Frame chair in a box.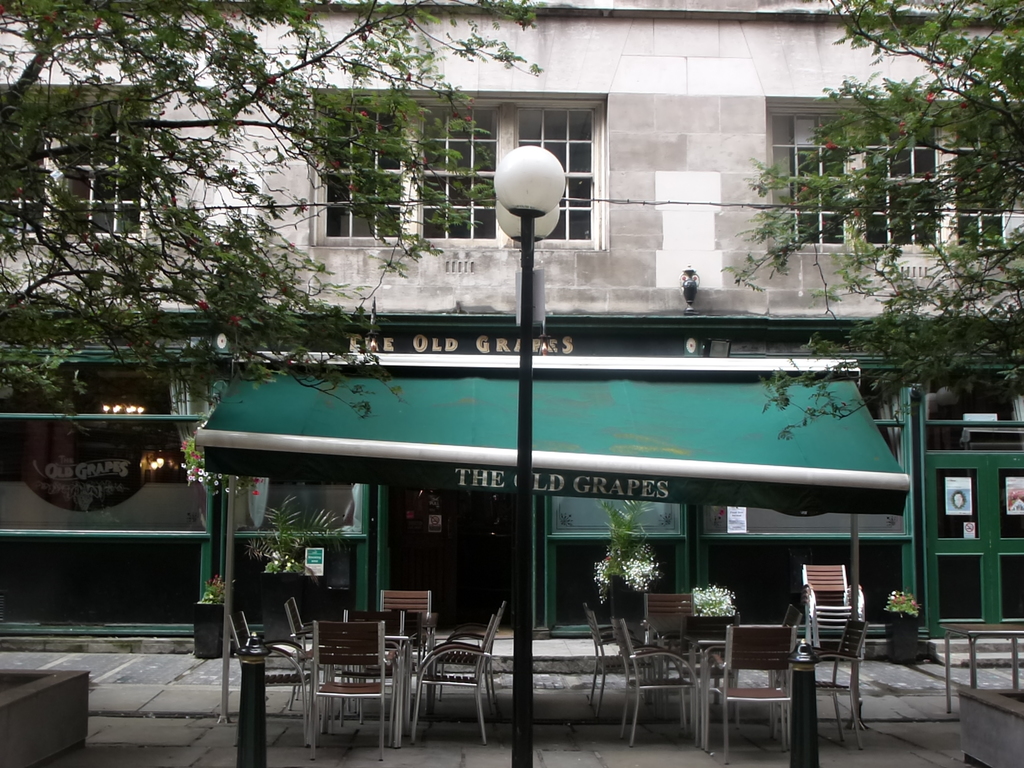
<region>282, 595, 321, 714</region>.
